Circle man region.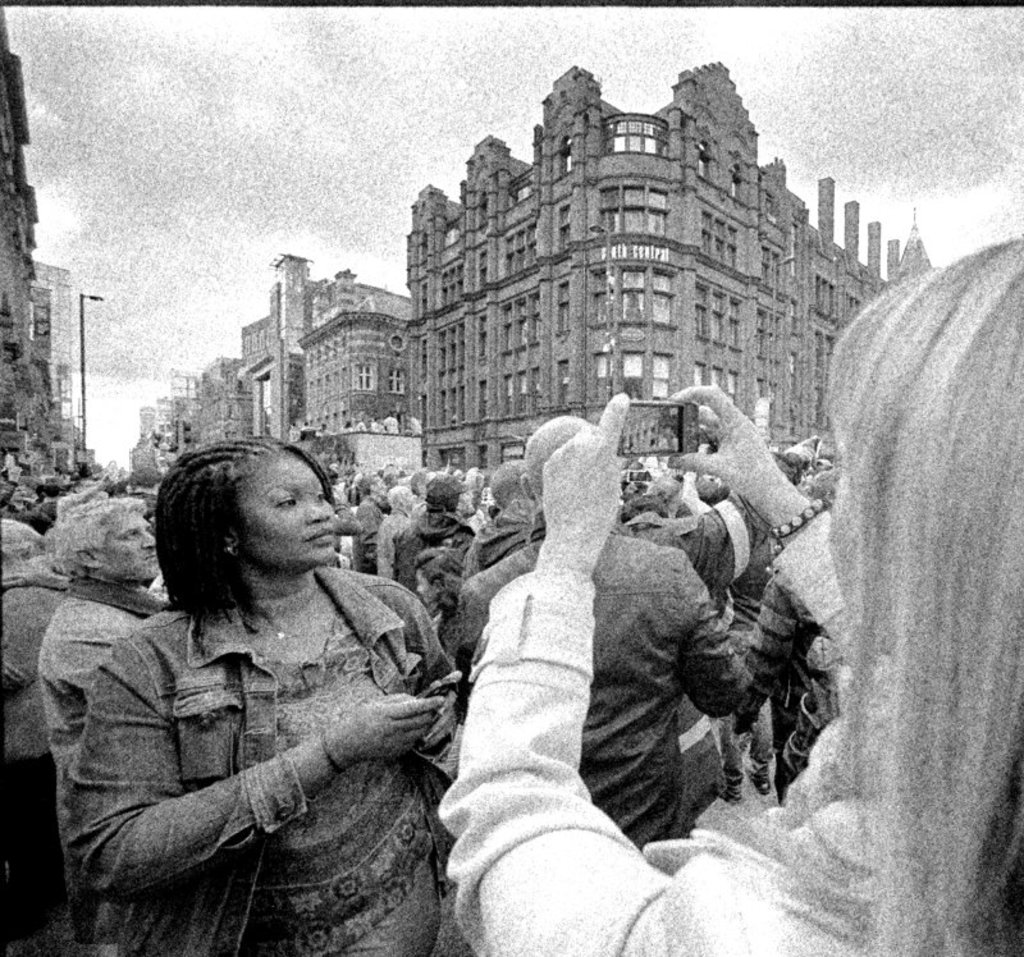
Region: 367:448:468:595.
